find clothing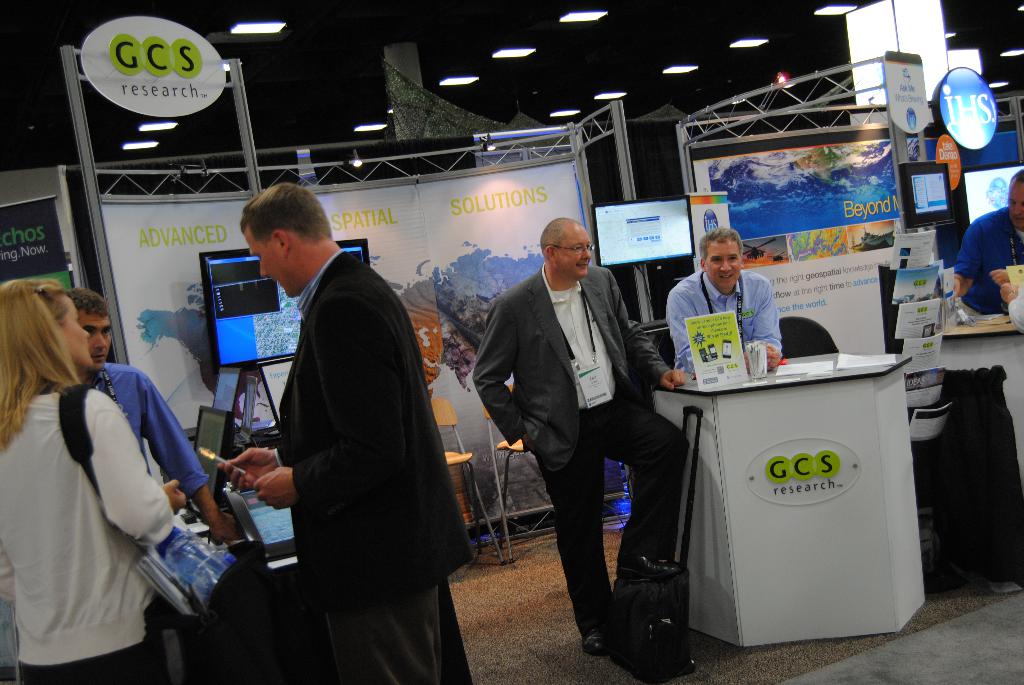
61/363/207/604
